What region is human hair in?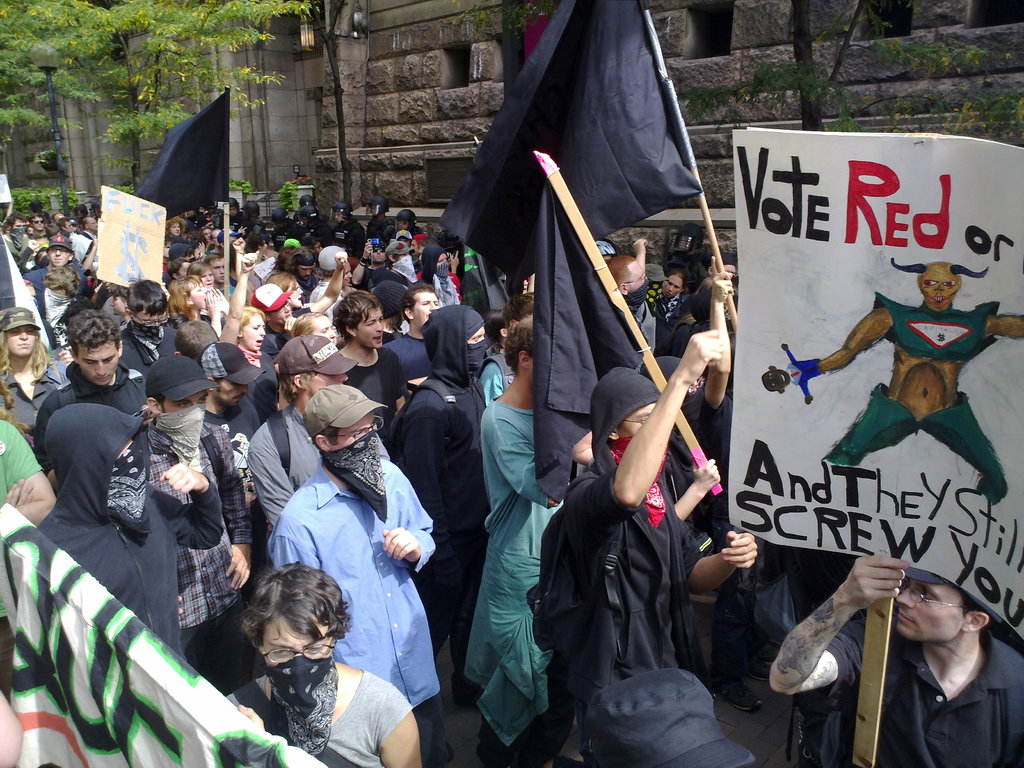
region(399, 281, 435, 327).
